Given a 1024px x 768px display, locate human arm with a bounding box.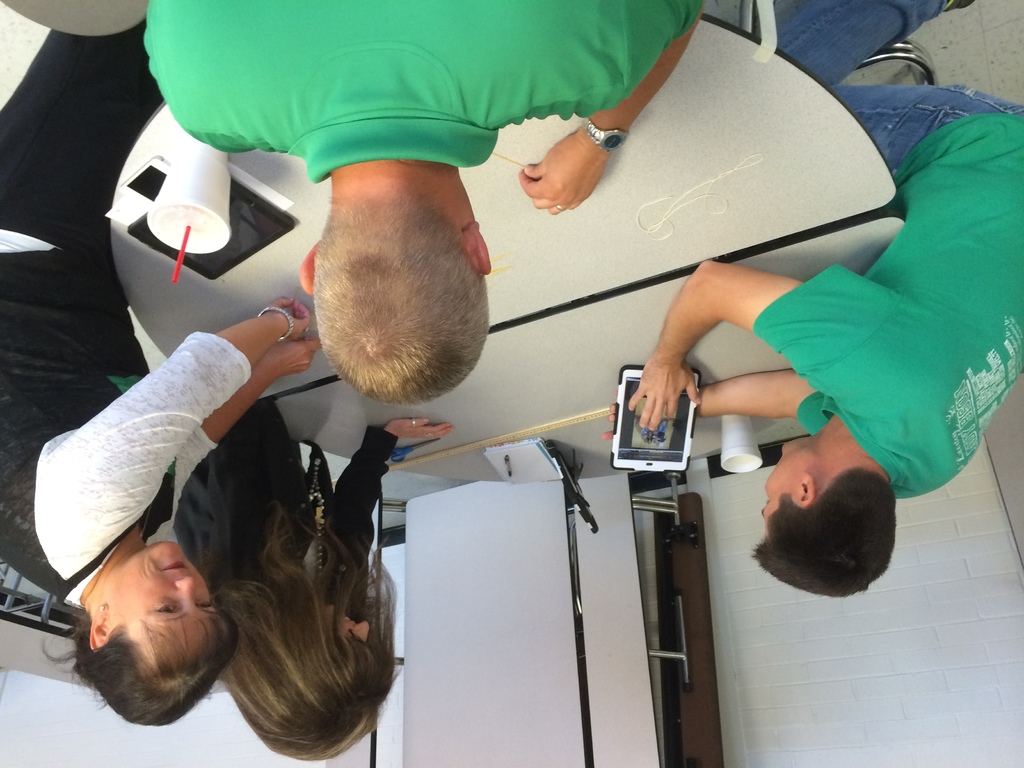
Located: bbox(325, 413, 456, 612).
